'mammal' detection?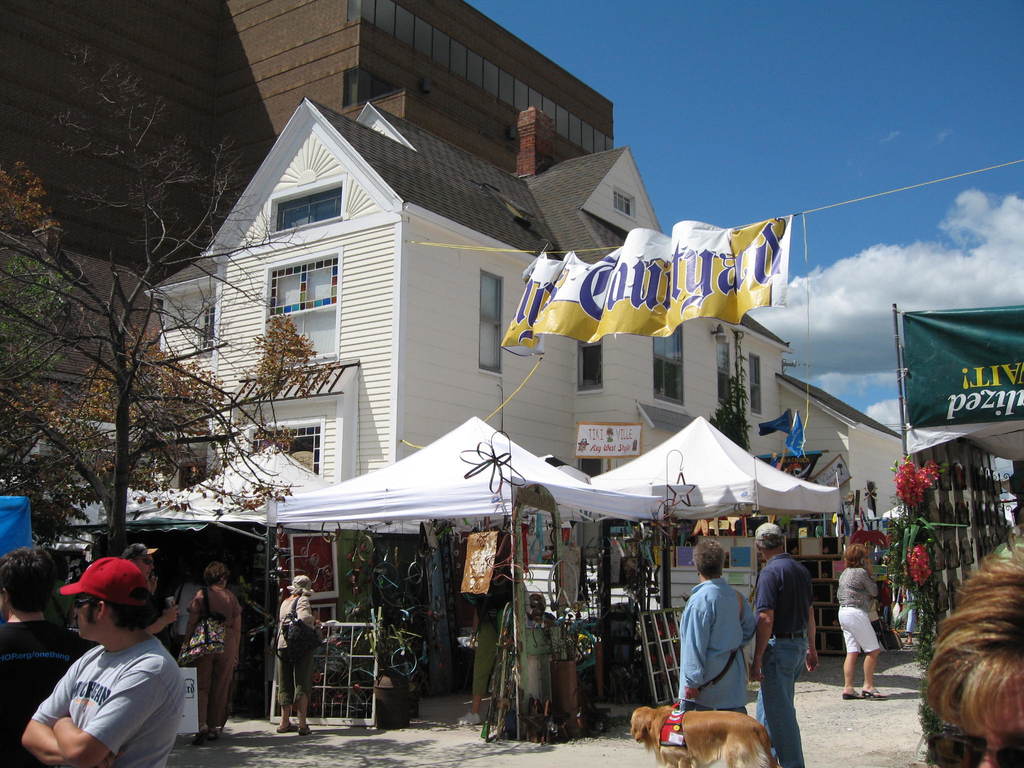
675:535:762:712
